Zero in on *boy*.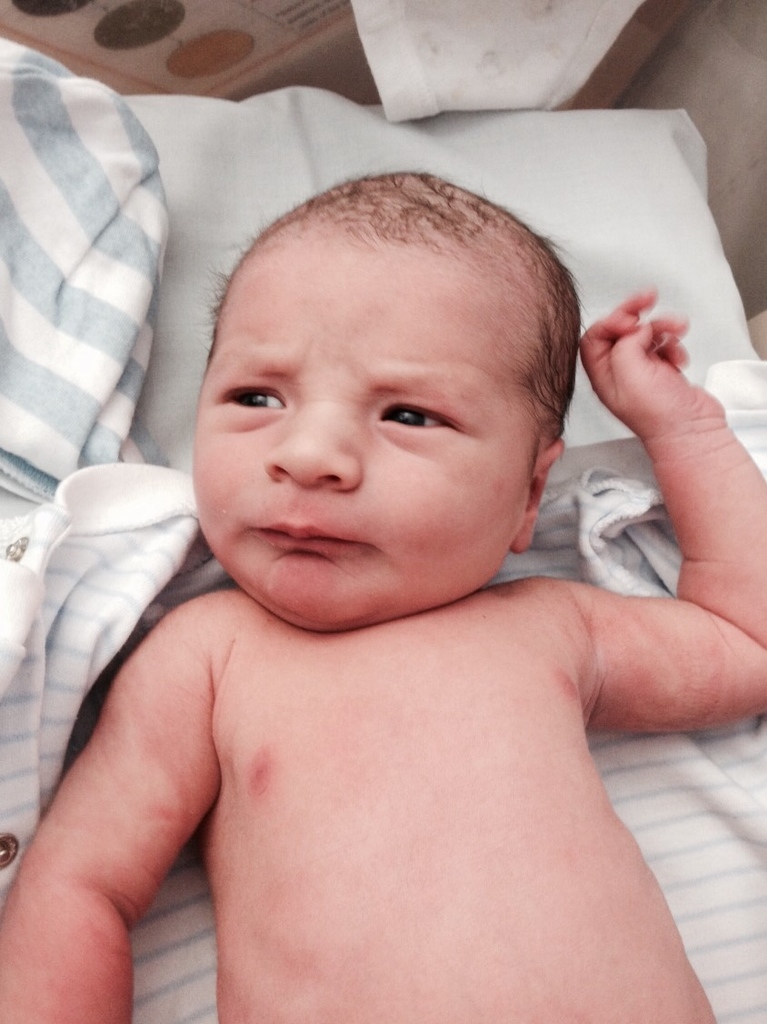
Zeroed in: (x1=0, y1=172, x2=766, y2=1023).
